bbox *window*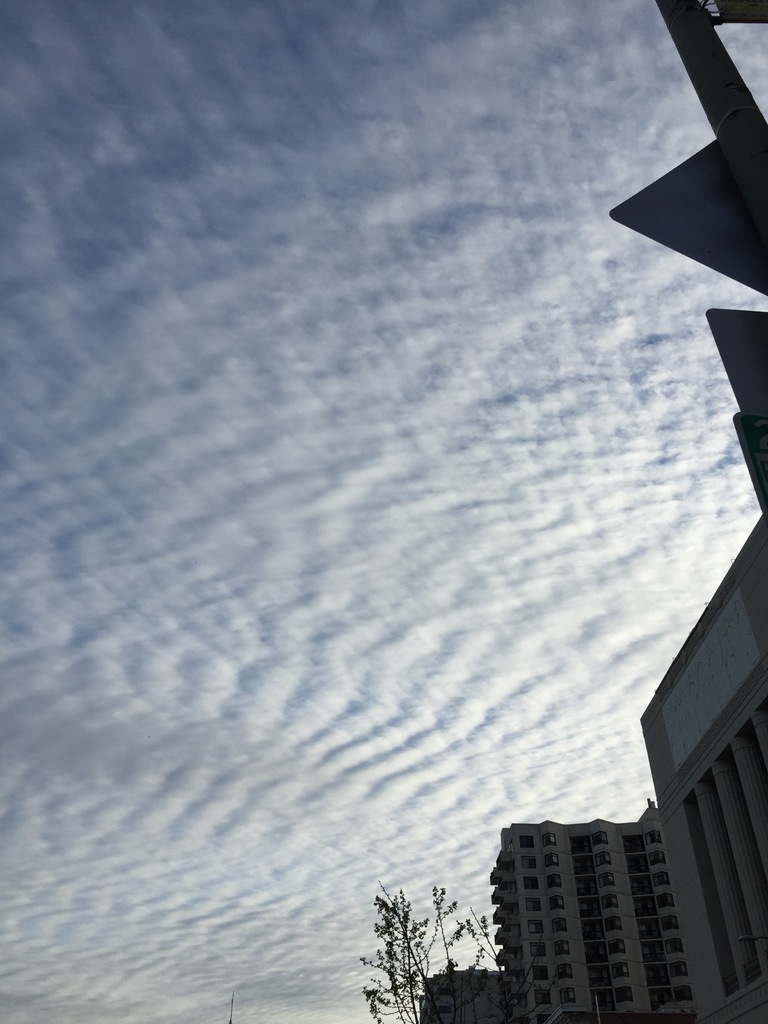
<region>648, 832, 660, 842</region>
